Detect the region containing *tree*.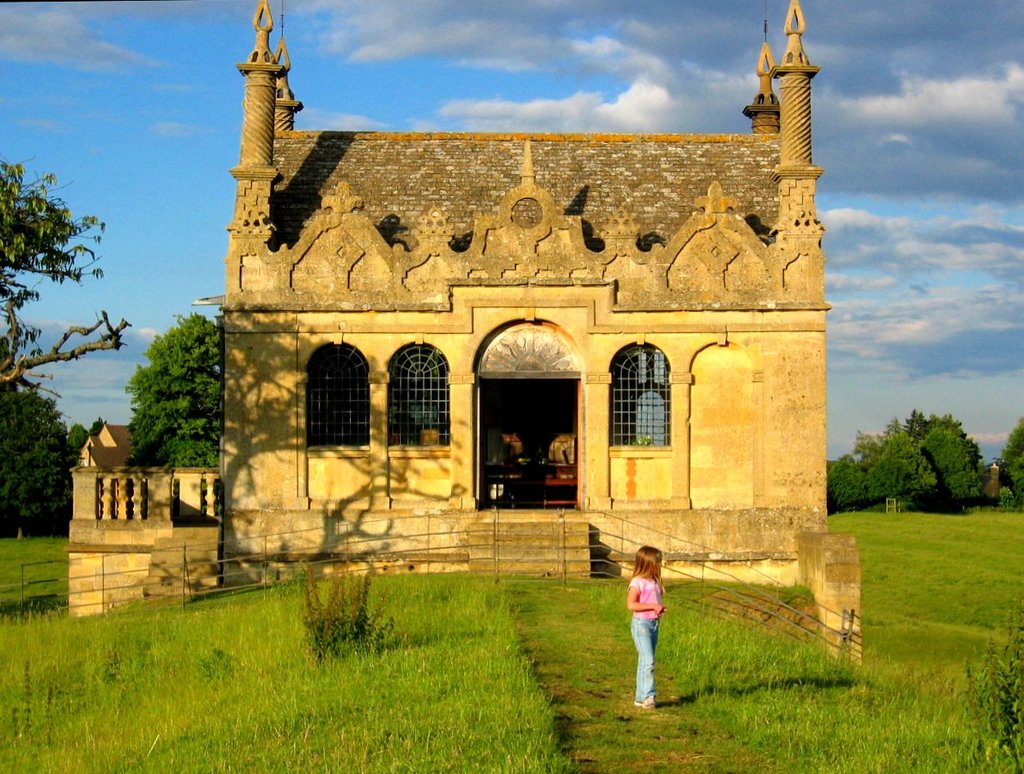
locate(984, 411, 1023, 506).
